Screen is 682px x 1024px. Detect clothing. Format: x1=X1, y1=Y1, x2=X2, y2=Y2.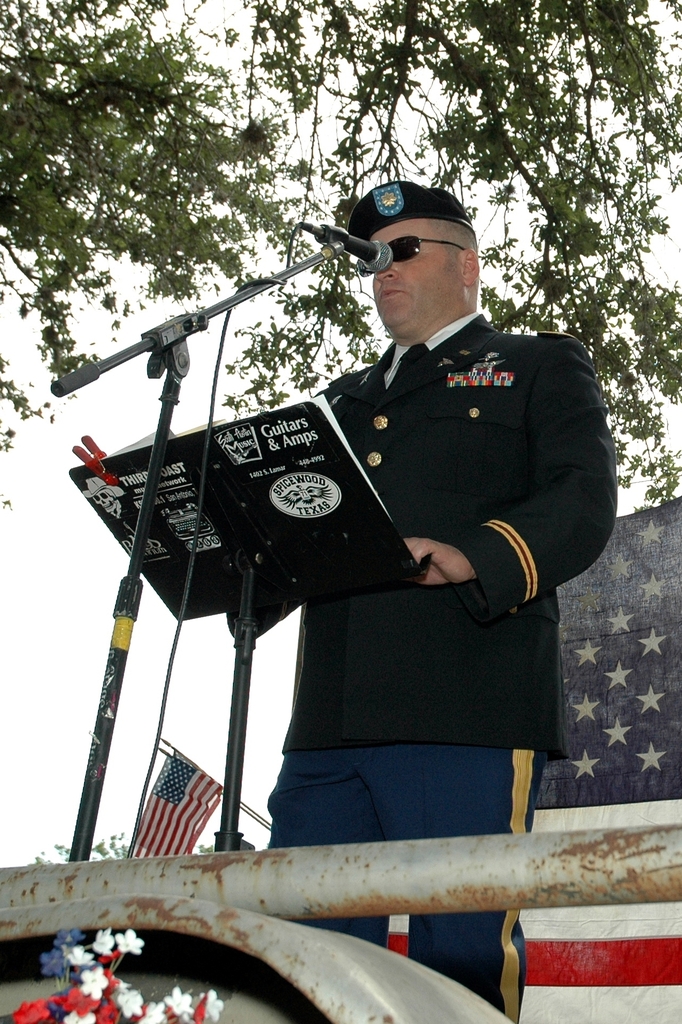
x1=265, y1=302, x2=614, y2=1023.
